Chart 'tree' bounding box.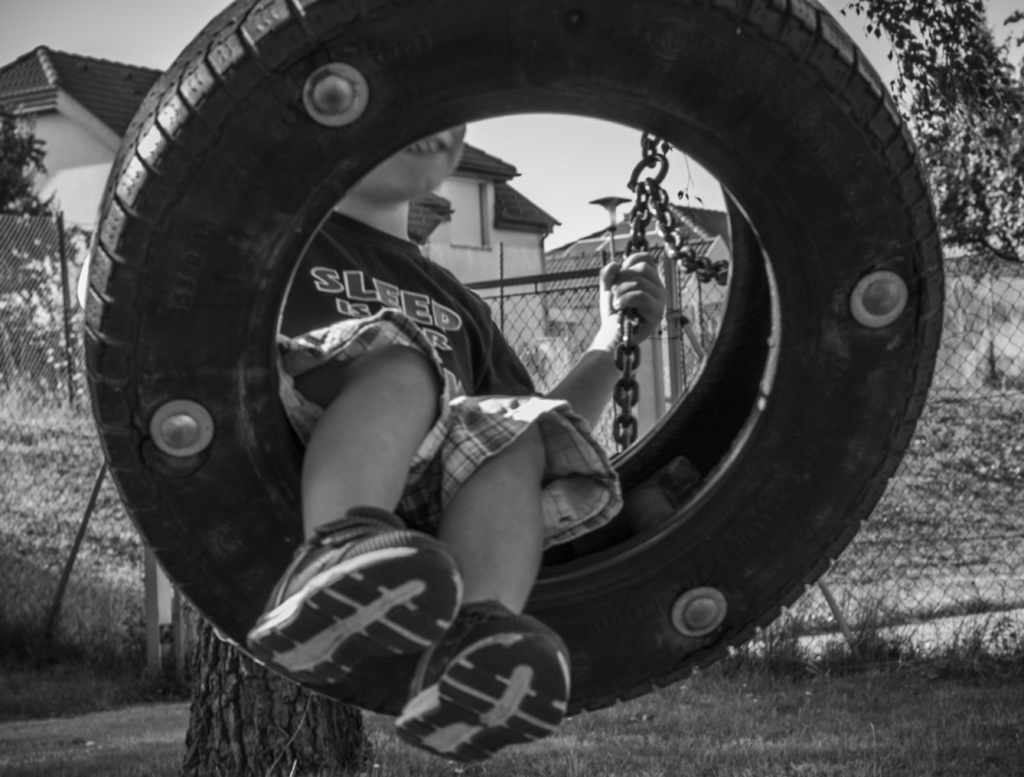
Charted: (0,104,67,220).
